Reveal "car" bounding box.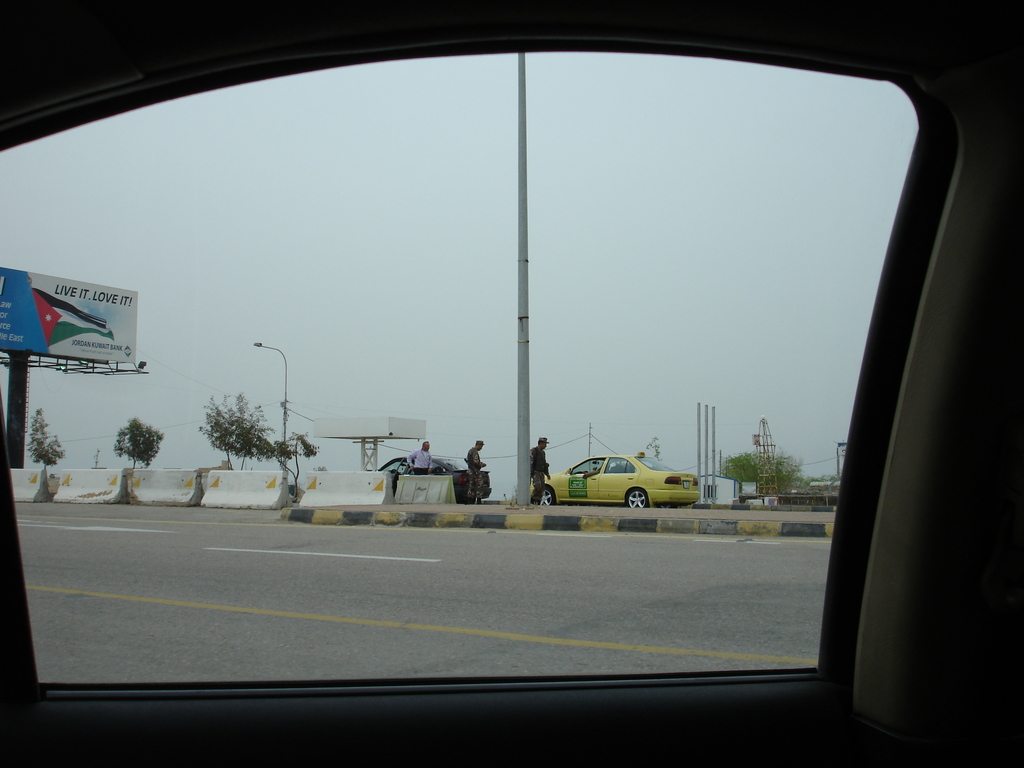
Revealed: 0,0,1023,765.
